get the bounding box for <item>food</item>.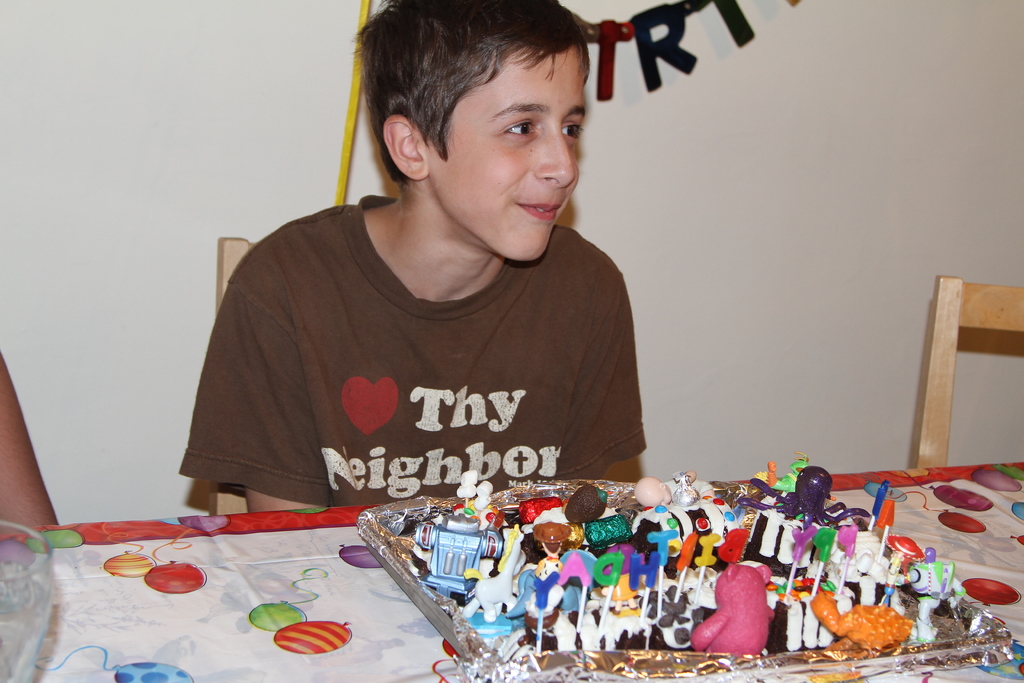
Rect(275, 617, 354, 656).
